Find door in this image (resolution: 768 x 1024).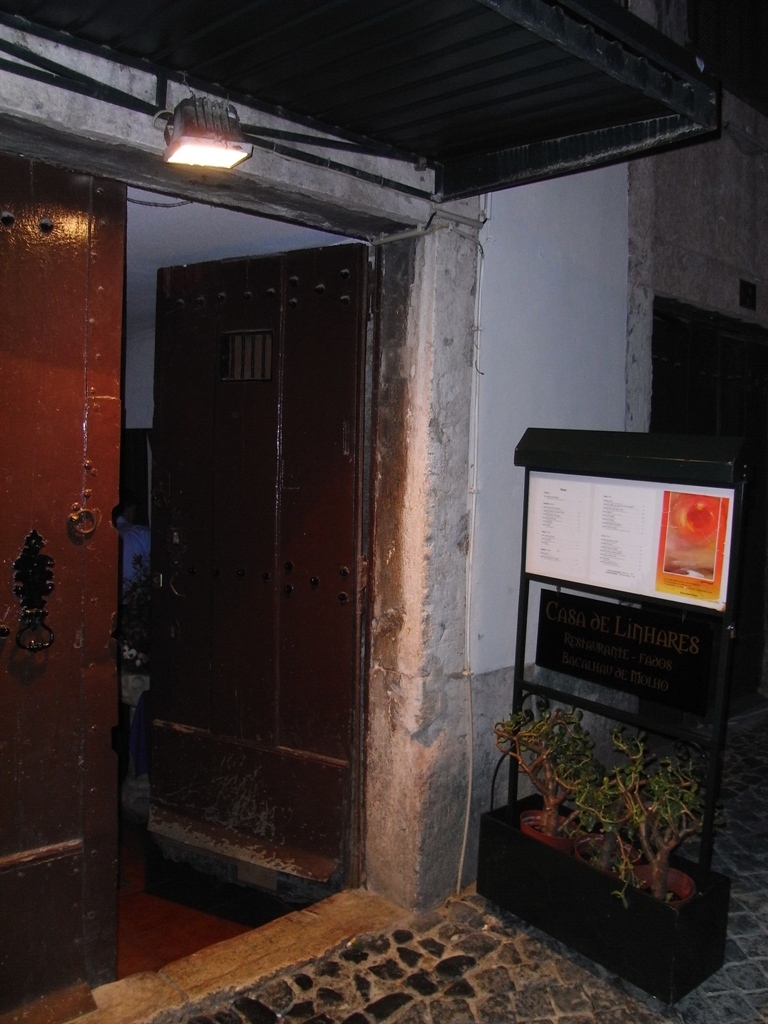
box(0, 142, 392, 1023).
